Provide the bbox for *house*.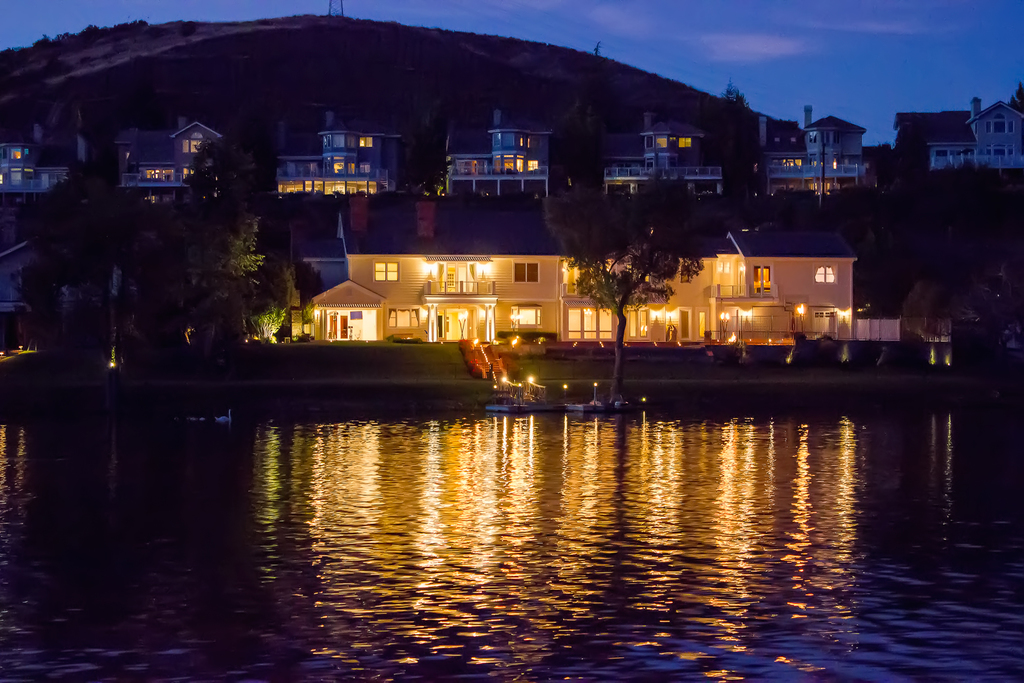
l=277, t=201, r=851, b=349.
